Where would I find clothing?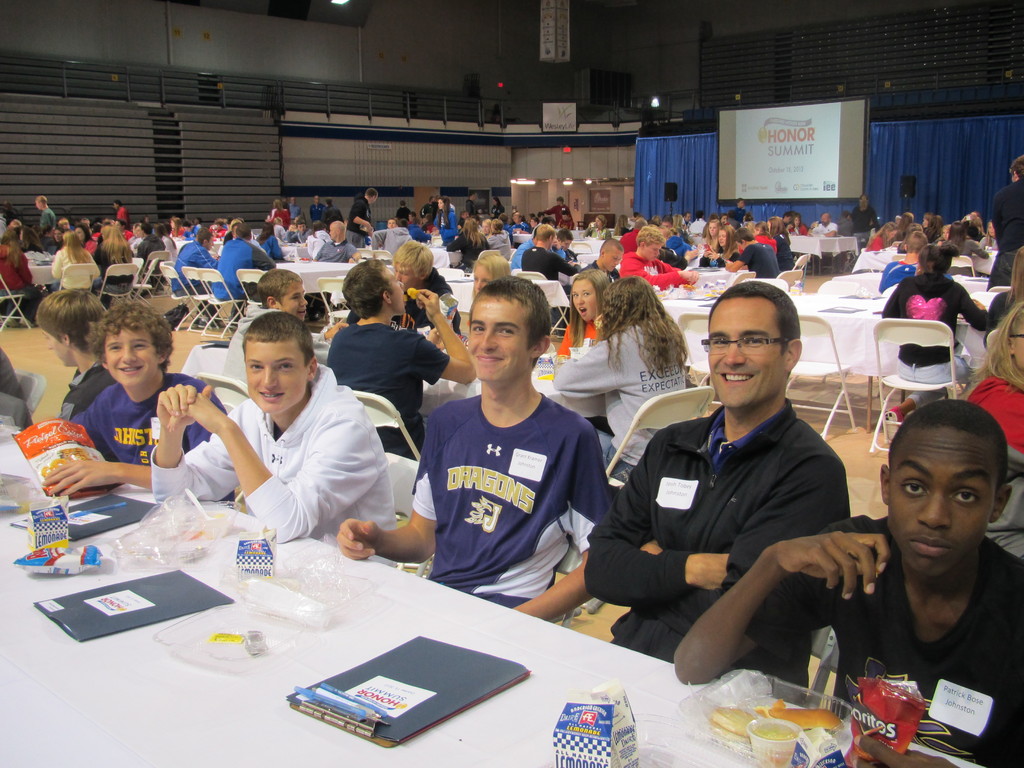
At left=552, top=317, right=684, bottom=484.
